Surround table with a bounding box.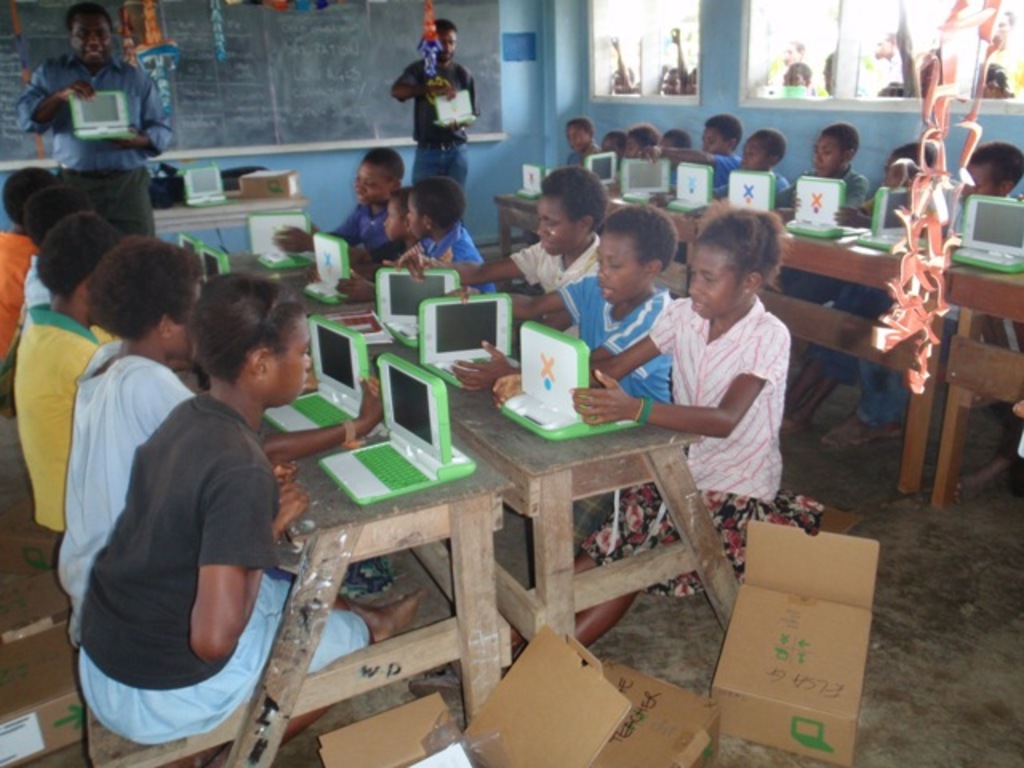
(438,285,754,669).
